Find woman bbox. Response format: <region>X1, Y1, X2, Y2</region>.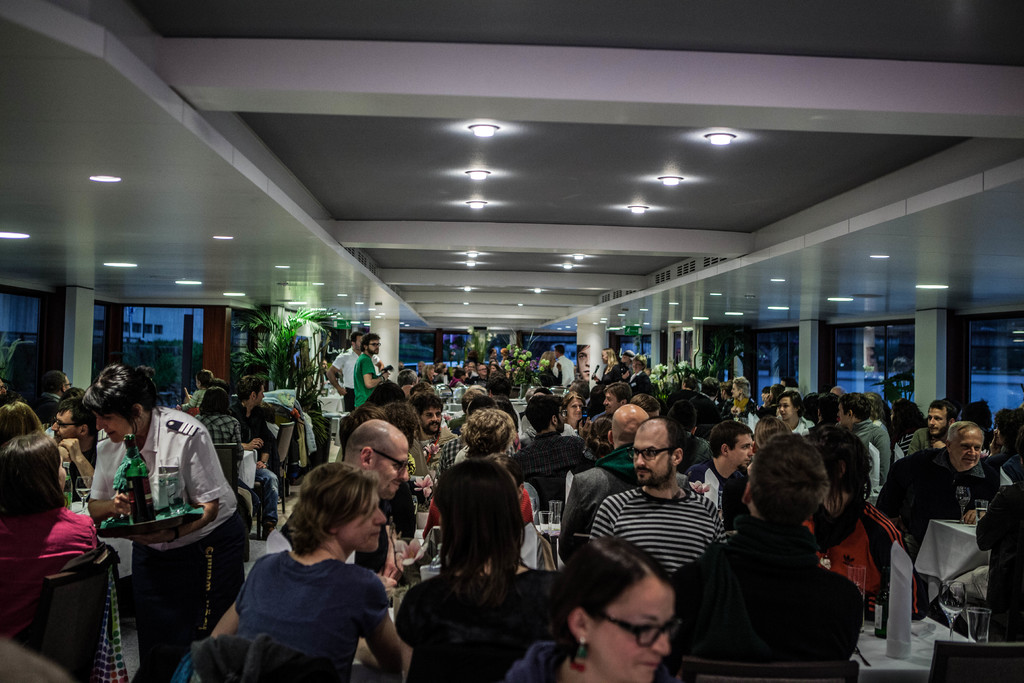
<region>191, 389, 263, 459</region>.
